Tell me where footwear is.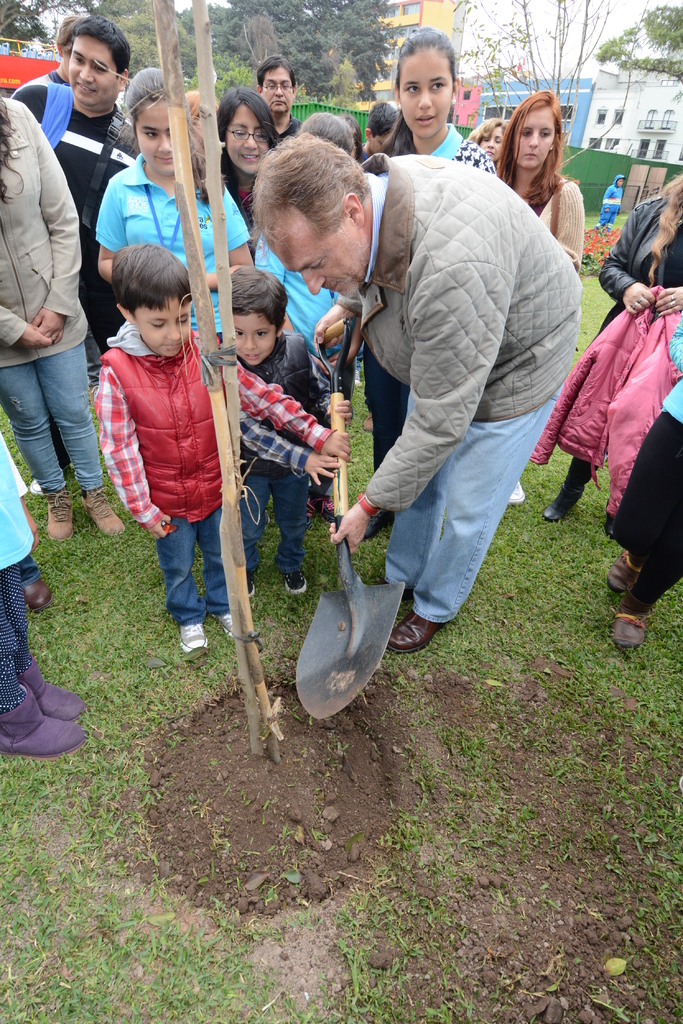
footwear is at detection(540, 489, 577, 519).
